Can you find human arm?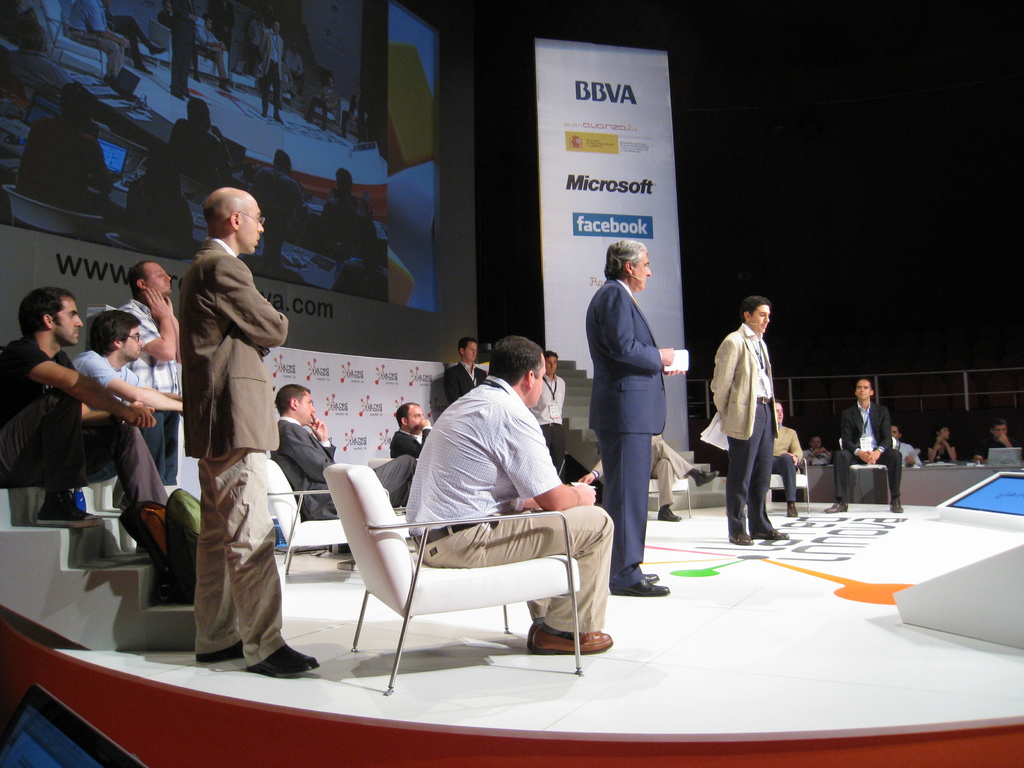
Yes, bounding box: 221 240 292 344.
